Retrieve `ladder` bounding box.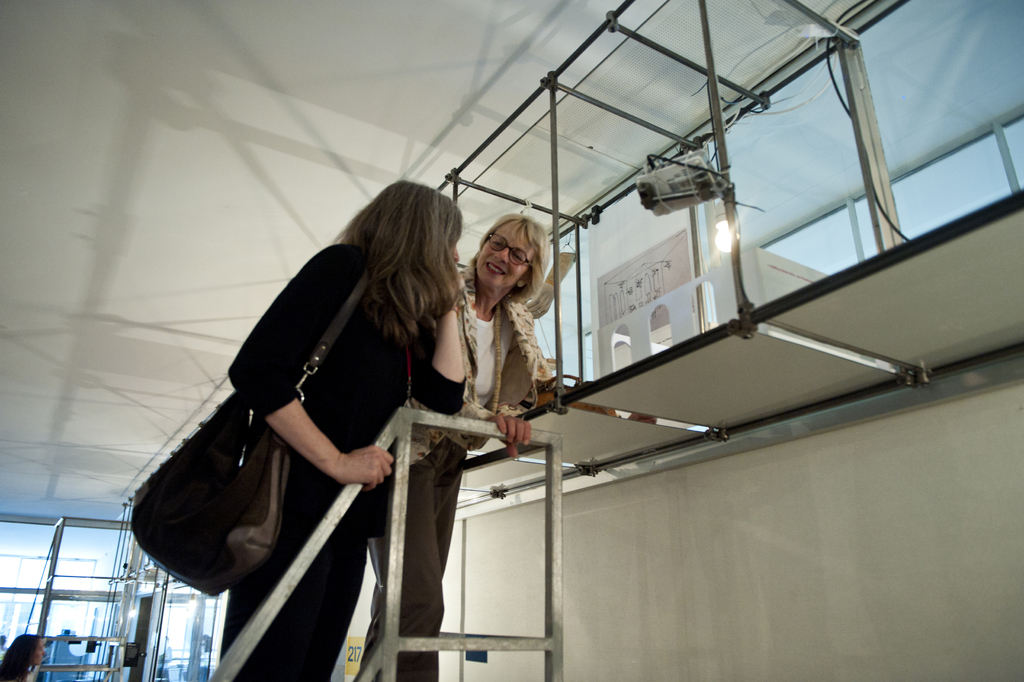
Bounding box: (x1=29, y1=519, x2=174, y2=681).
